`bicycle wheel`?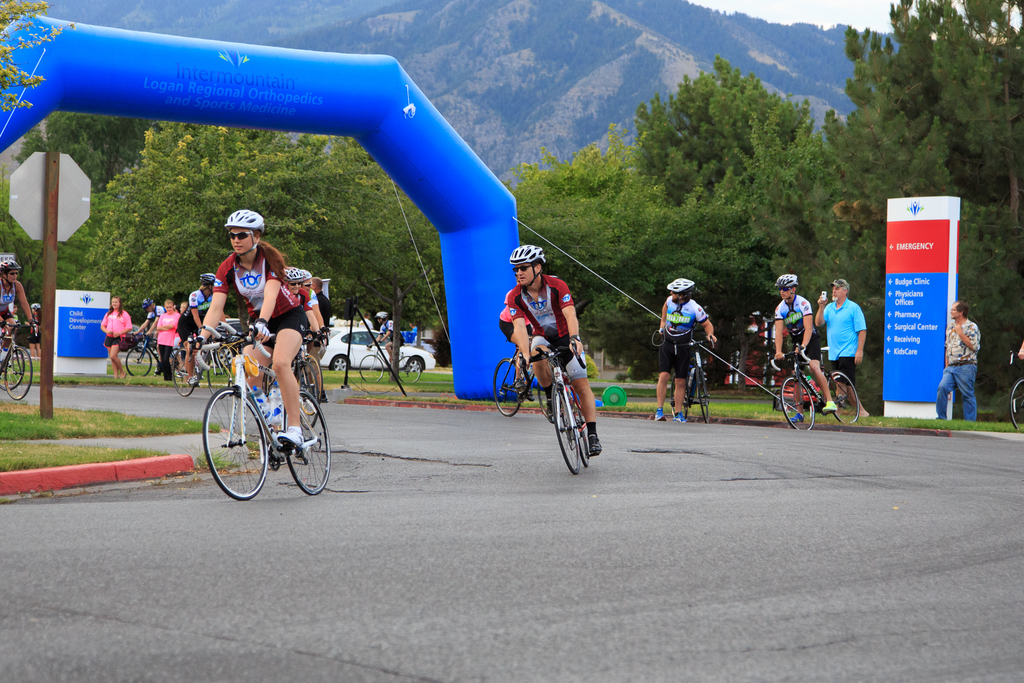
locate(0, 349, 24, 391)
